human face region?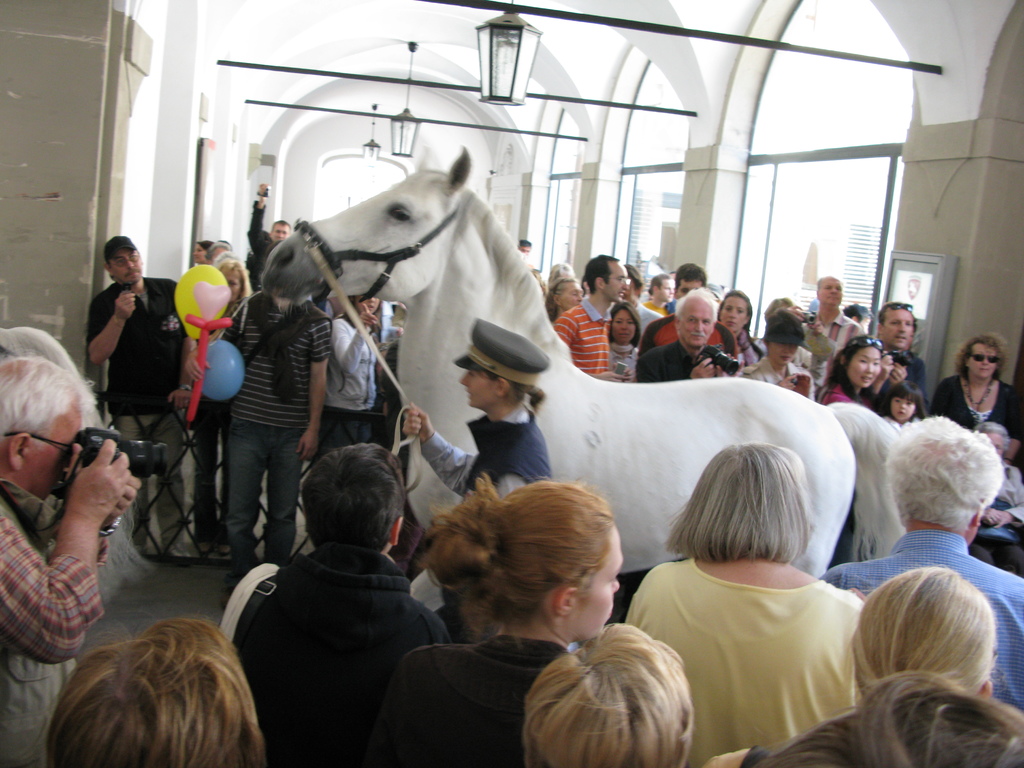
pyautogui.locateOnScreen(889, 314, 911, 346)
